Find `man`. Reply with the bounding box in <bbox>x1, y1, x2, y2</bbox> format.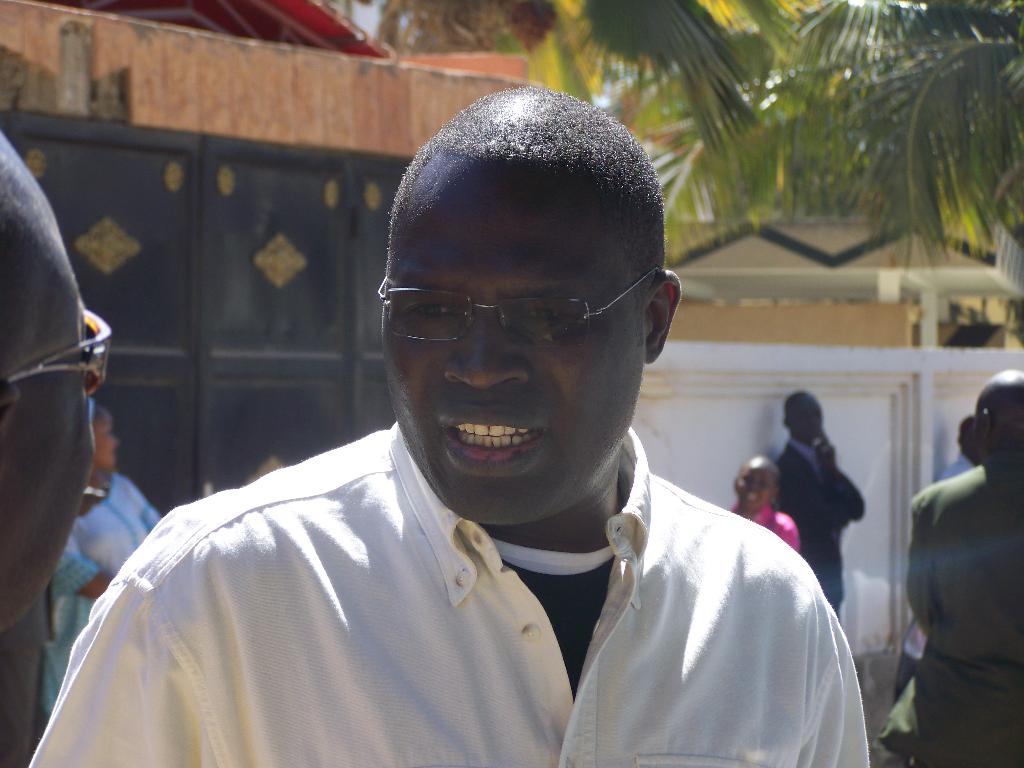
<bbox>881, 361, 1023, 763</bbox>.
